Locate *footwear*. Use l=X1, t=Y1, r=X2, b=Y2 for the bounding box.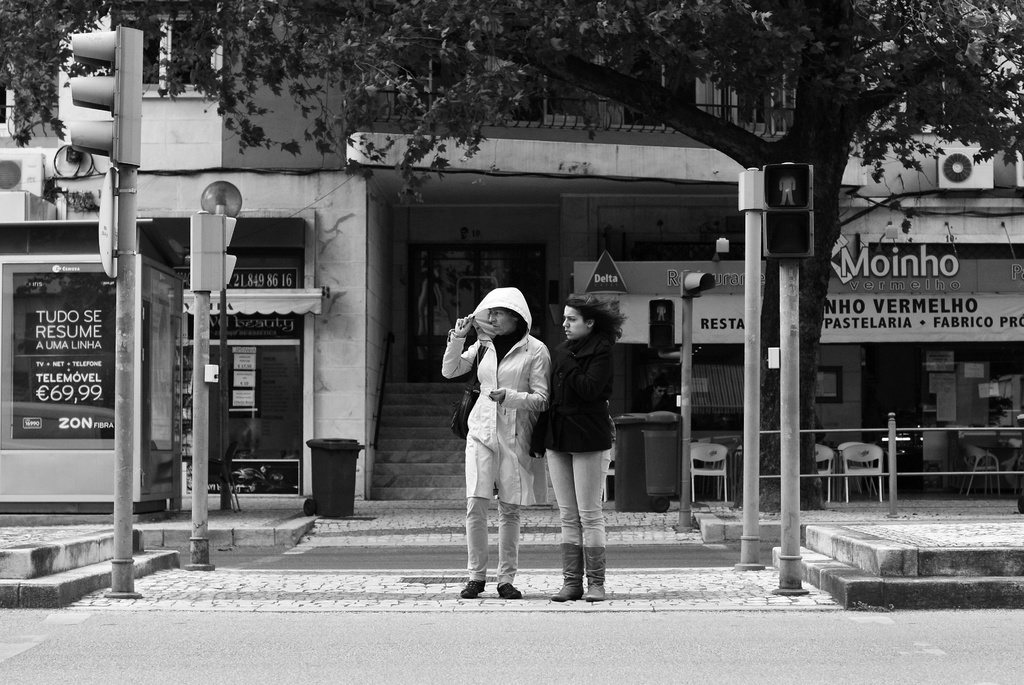
l=554, t=531, r=614, b=605.
